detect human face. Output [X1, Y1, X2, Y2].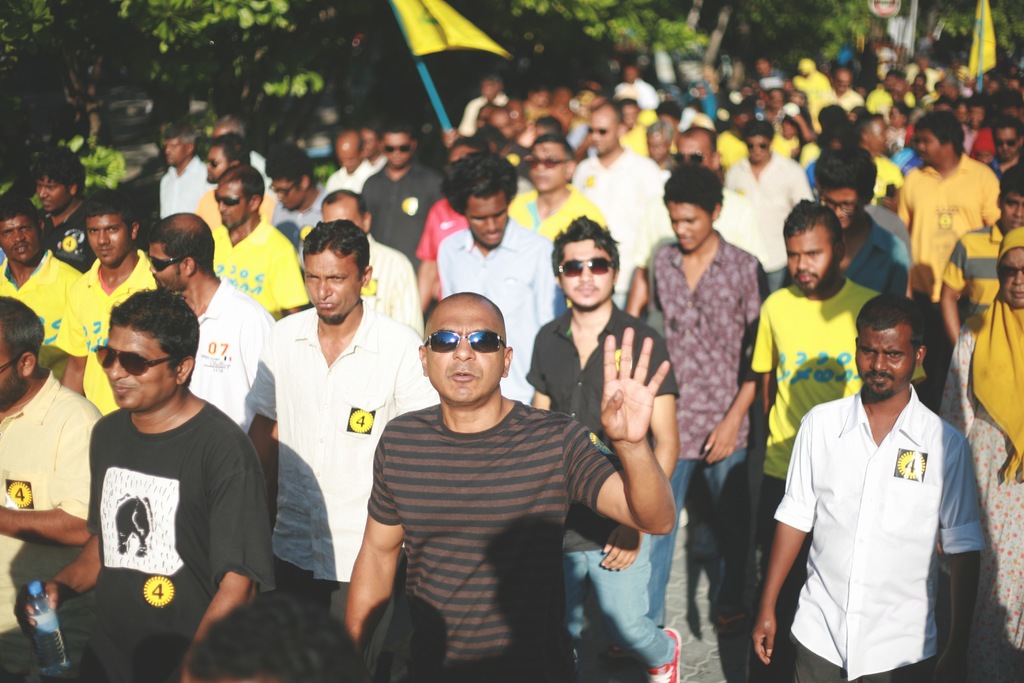
[163, 136, 189, 167].
